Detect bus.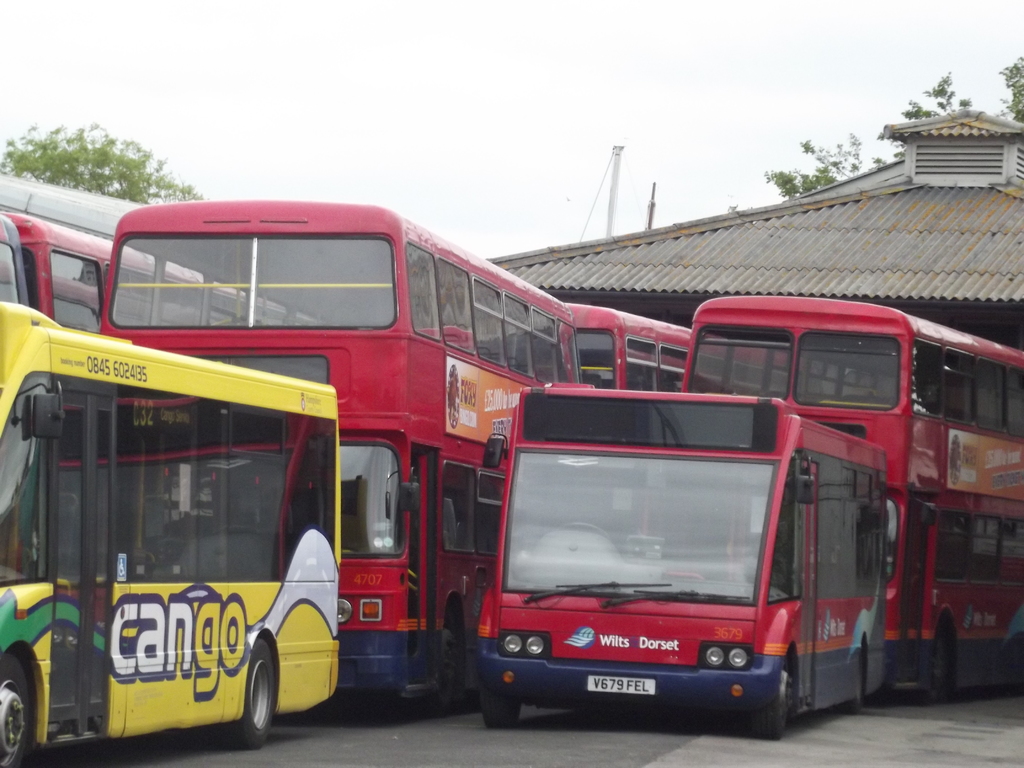
Detected at <bbox>673, 284, 1023, 712</bbox>.
